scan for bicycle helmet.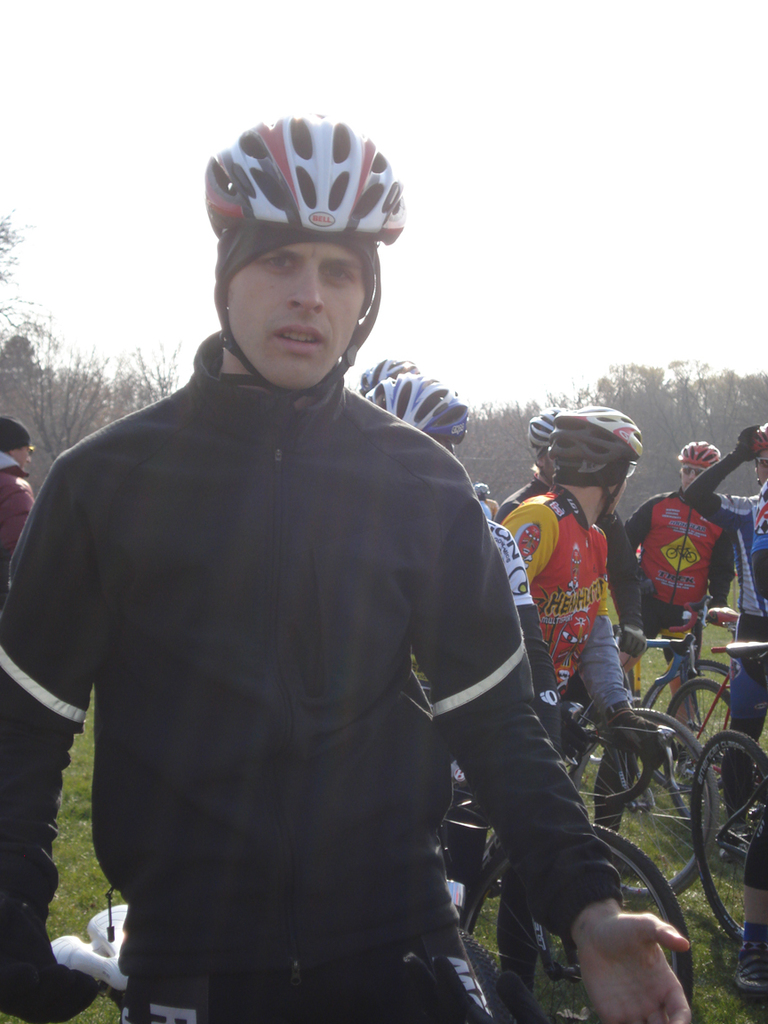
Scan result: region(358, 353, 420, 390).
